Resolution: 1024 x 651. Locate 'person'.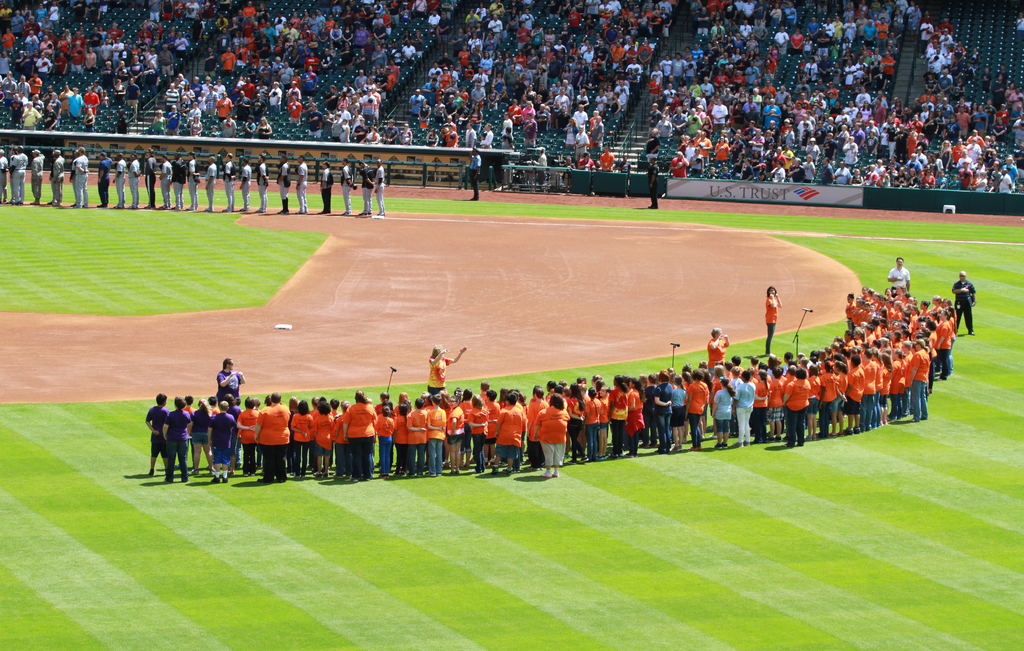
(186,150,202,210).
